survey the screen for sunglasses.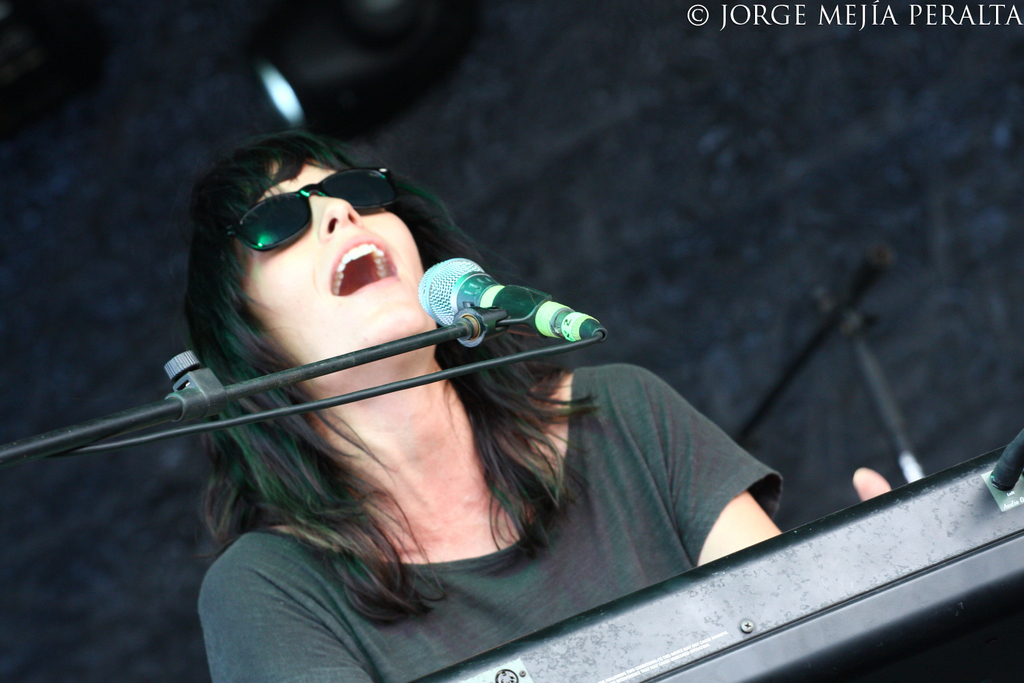
Survey found: {"left": 230, "top": 168, "right": 403, "bottom": 255}.
